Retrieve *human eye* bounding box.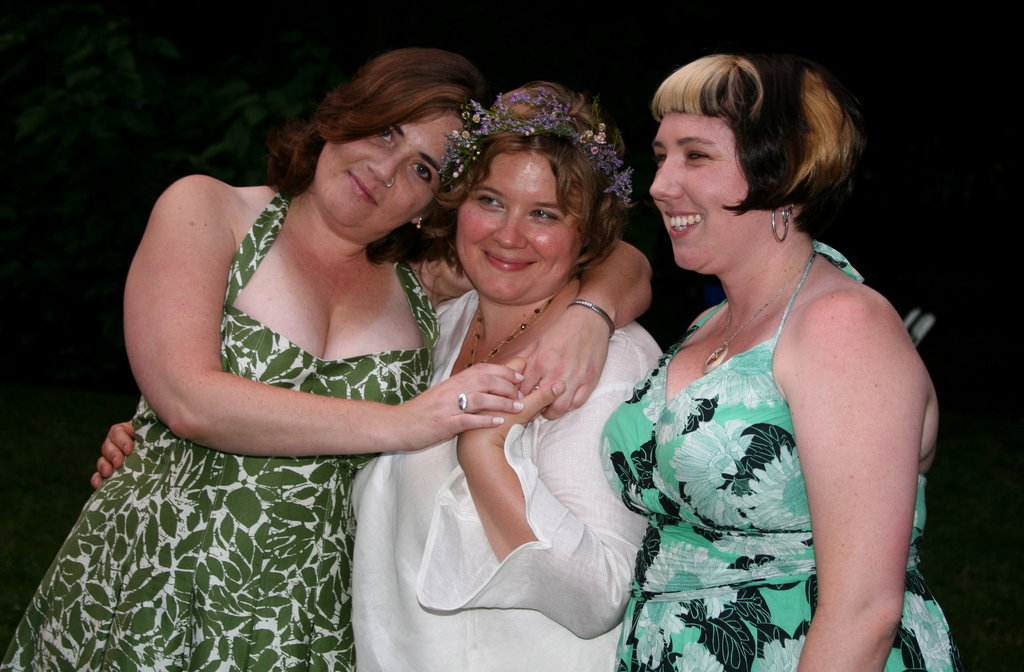
Bounding box: <bbox>682, 147, 715, 169</bbox>.
